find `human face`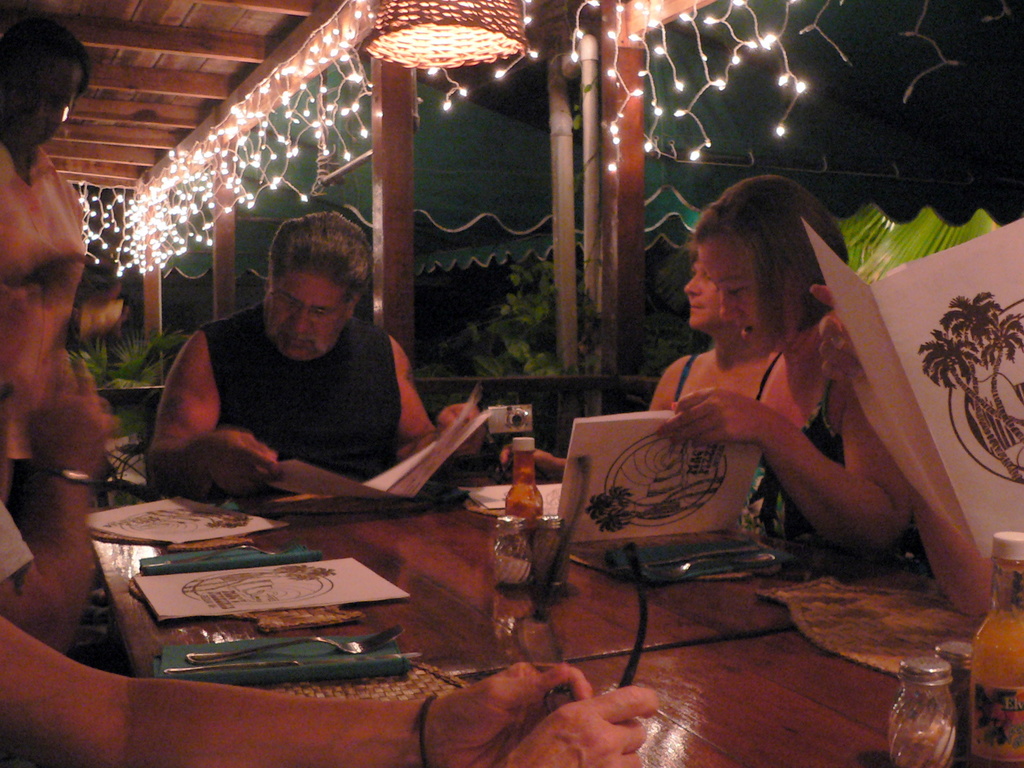
x1=700, y1=238, x2=784, y2=357
